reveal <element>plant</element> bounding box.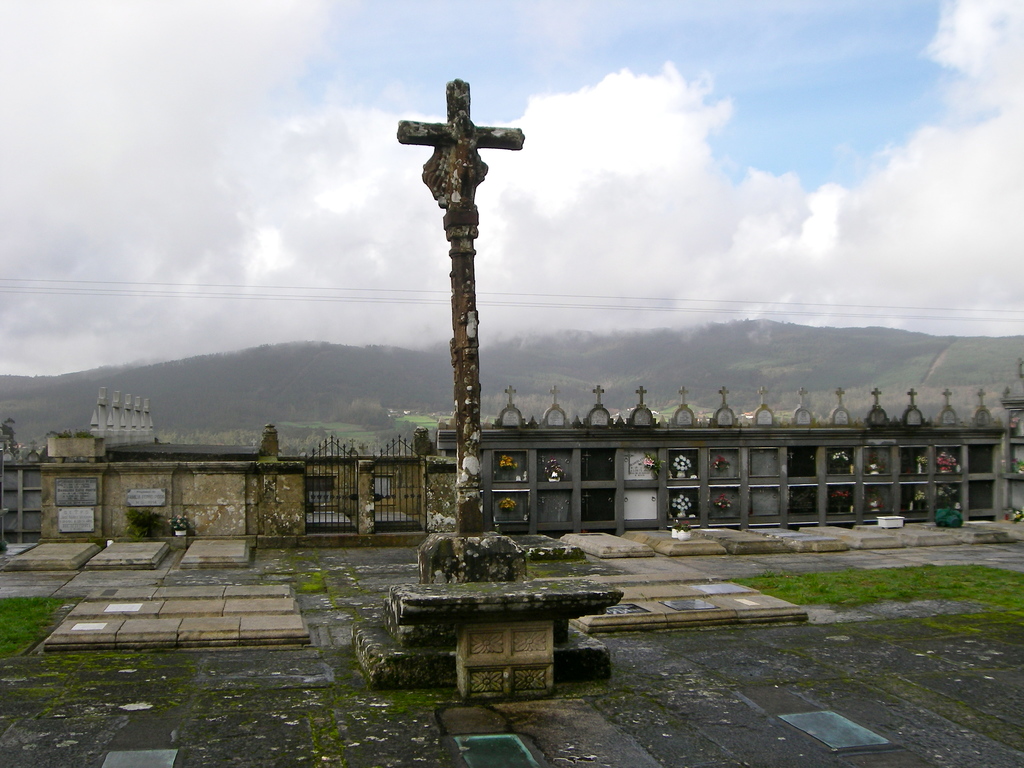
Revealed: locate(300, 715, 351, 767).
